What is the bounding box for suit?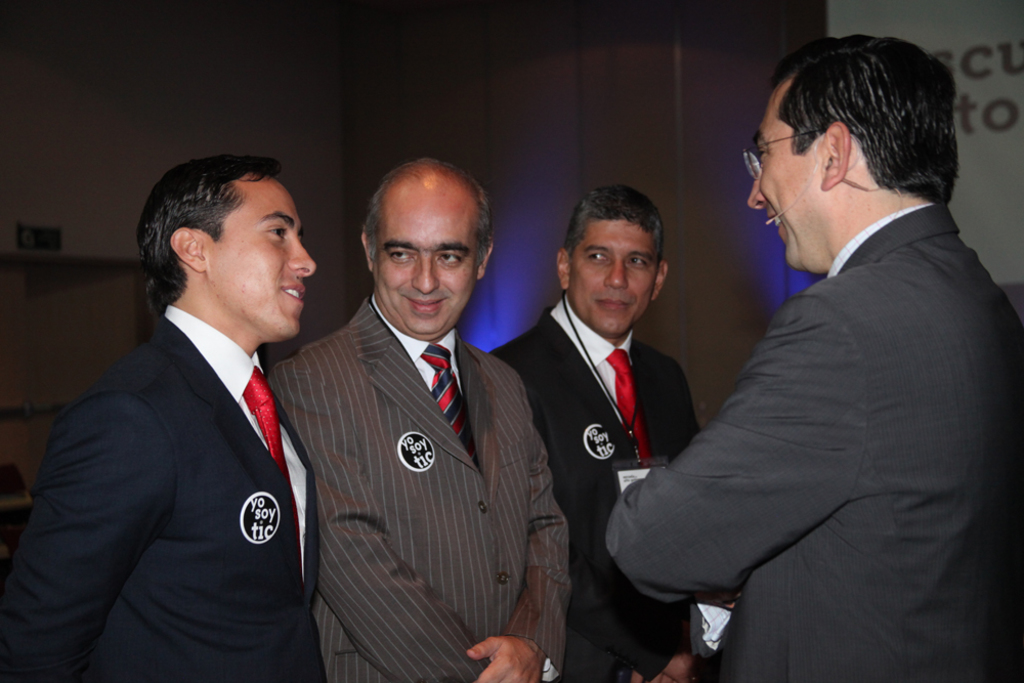
604 201 1023 682.
